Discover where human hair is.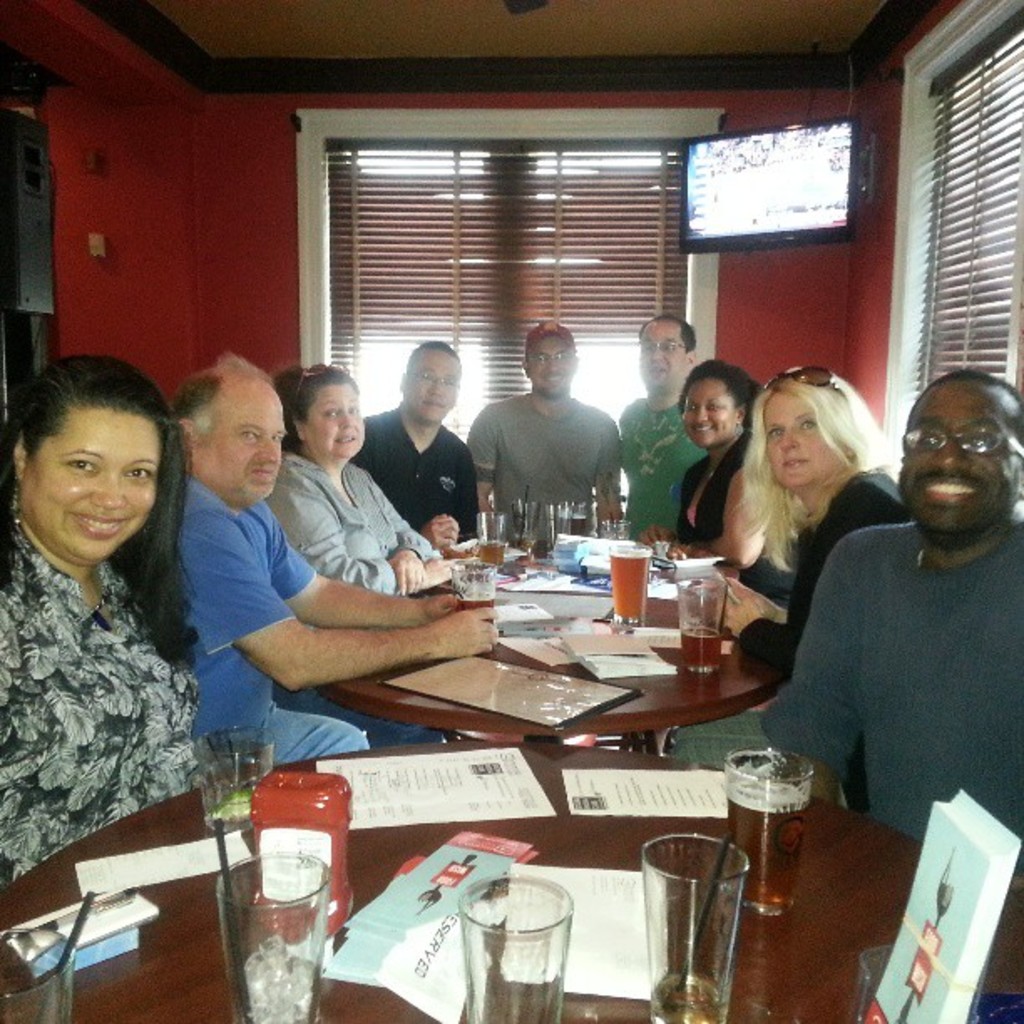
Discovered at (169, 350, 268, 468).
